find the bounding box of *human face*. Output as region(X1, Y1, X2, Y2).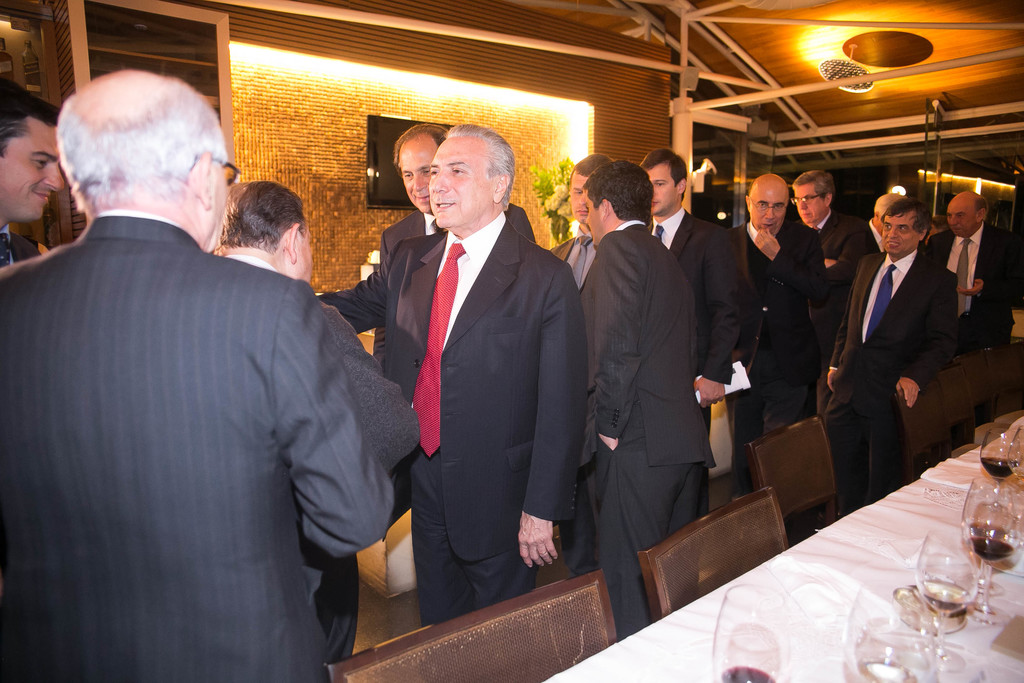
region(1, 120, 63, 227).
